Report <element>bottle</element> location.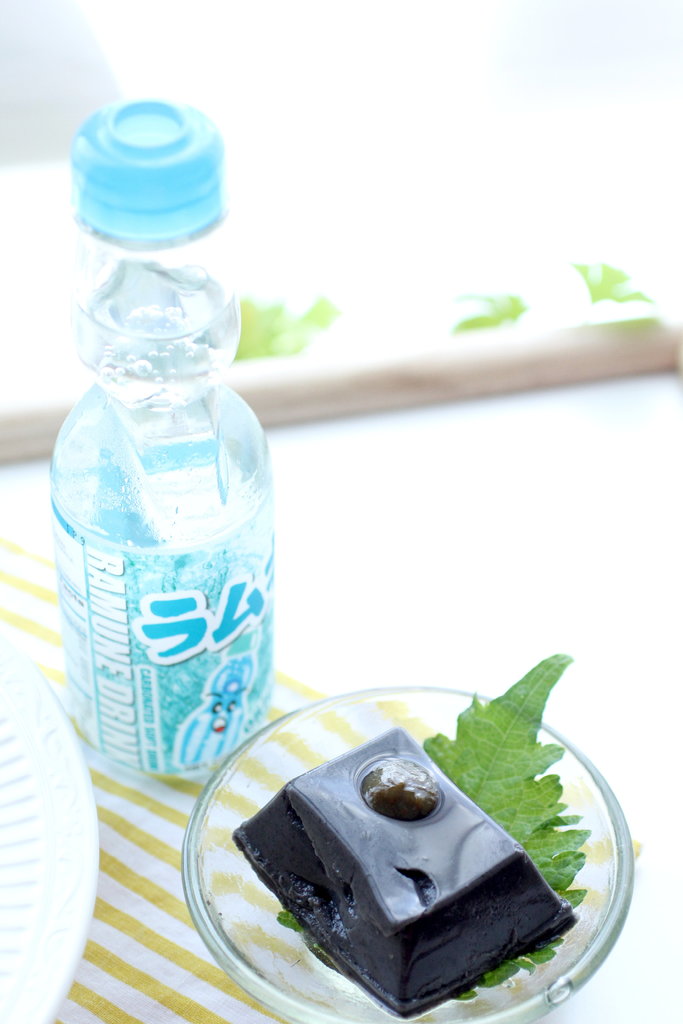
Report: [42,89,270,769].
